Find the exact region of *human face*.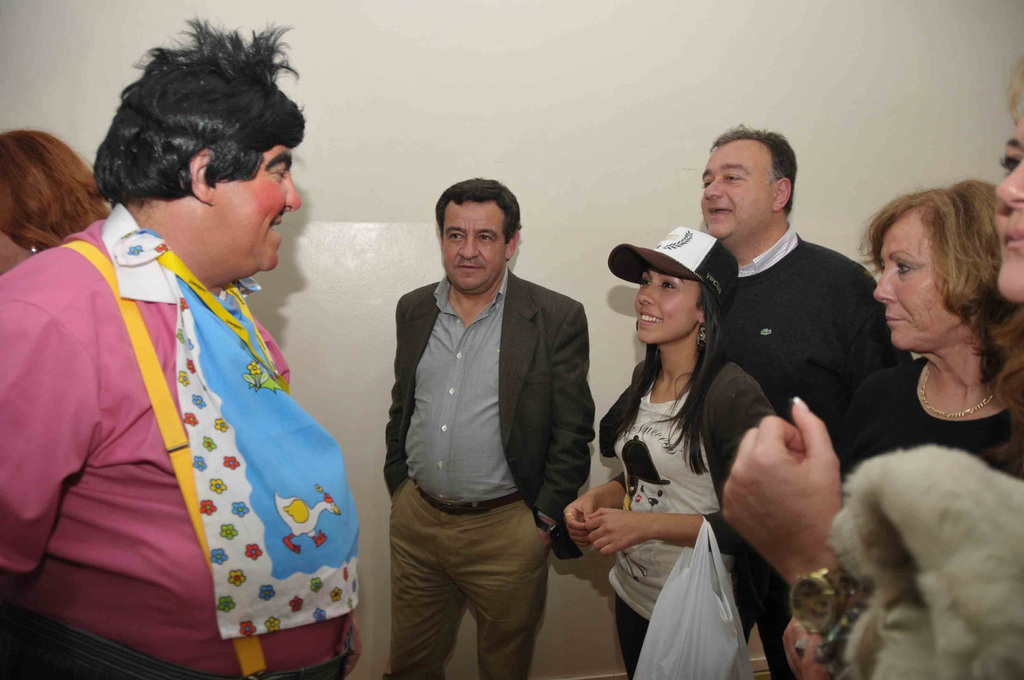
Exact region: [991,115,1023,300].
